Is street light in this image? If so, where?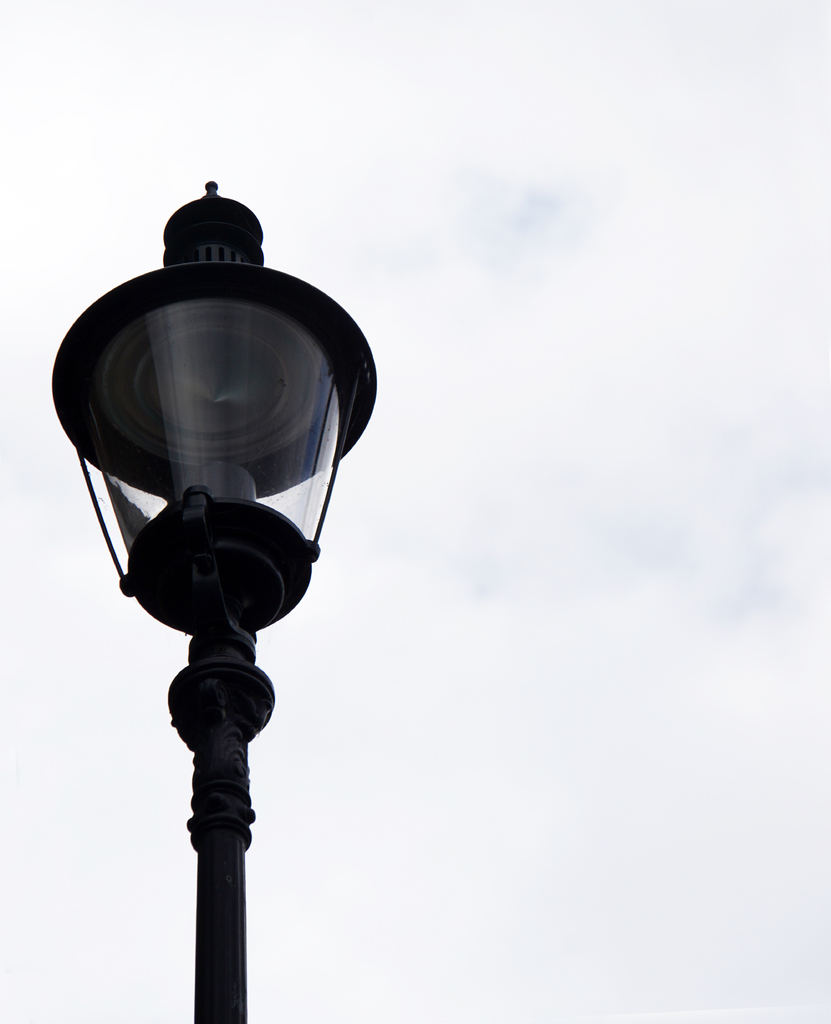
Yes, at 38:174:378:1023.
